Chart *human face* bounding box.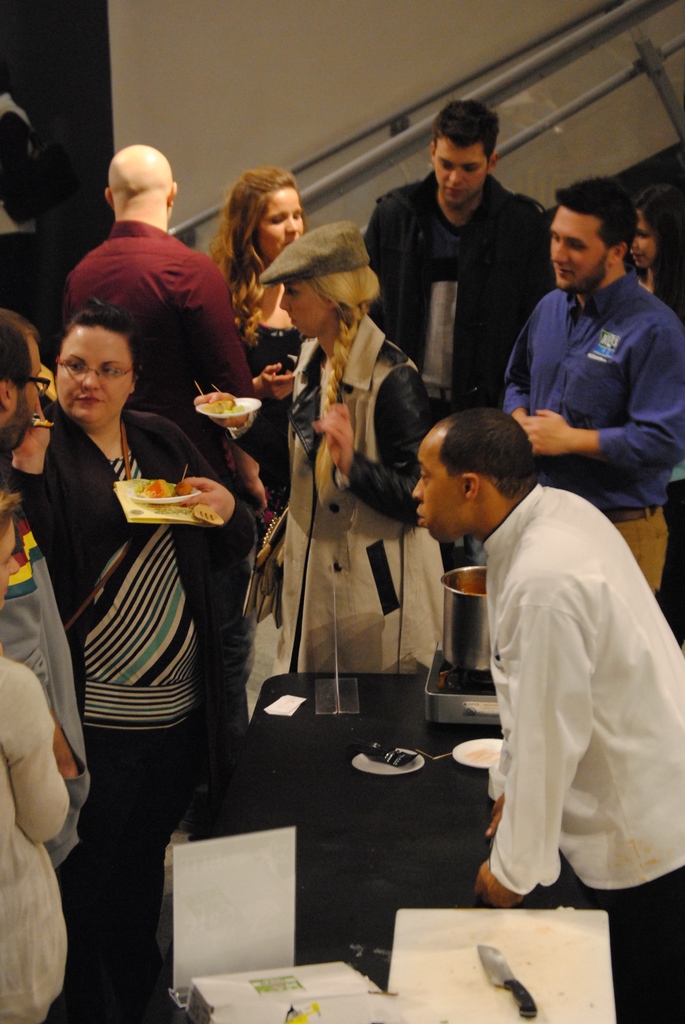
Charted: locate(259, 187, 301, 262).
